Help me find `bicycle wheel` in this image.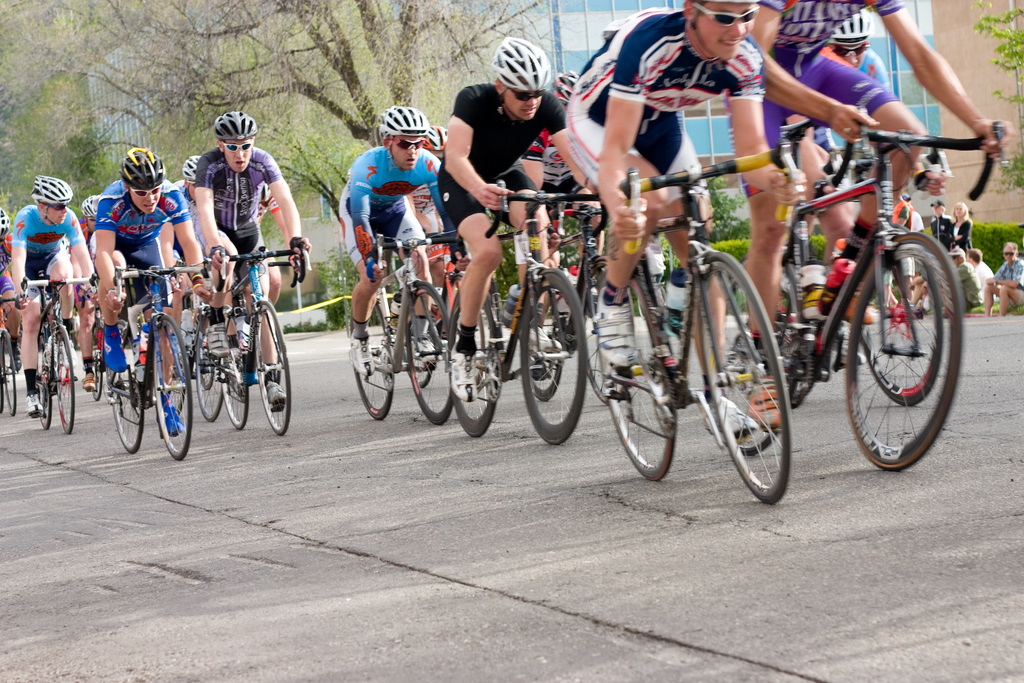
Found it: <bbox>192, 328, 223, 421</bbox>.
